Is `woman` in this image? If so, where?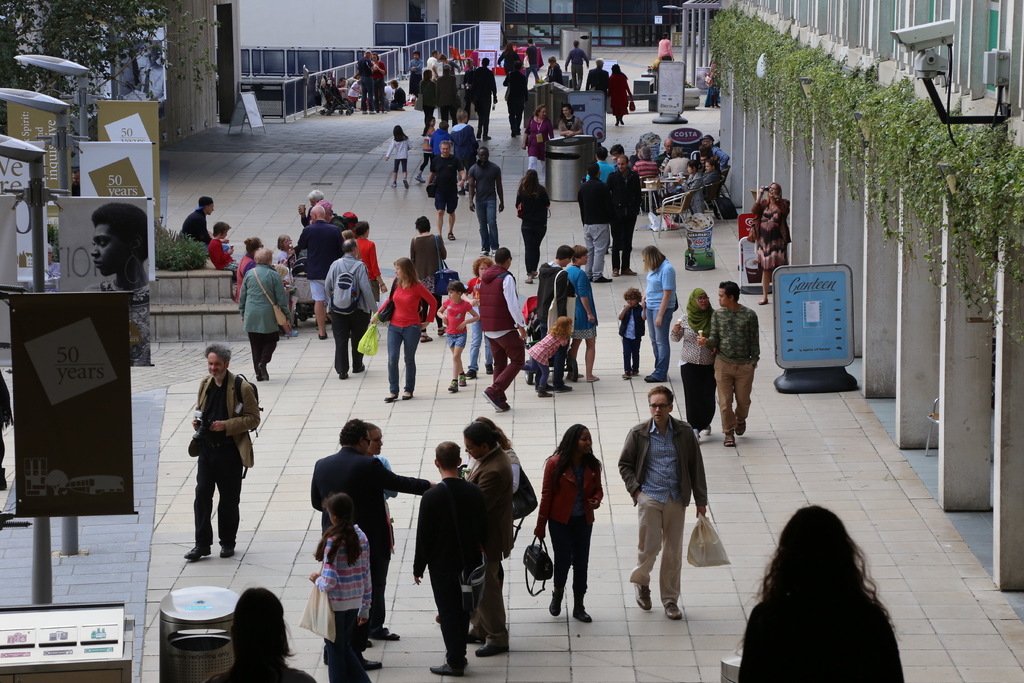
Yes, at [x1=559, y1=105, x2=582, y2=135].
